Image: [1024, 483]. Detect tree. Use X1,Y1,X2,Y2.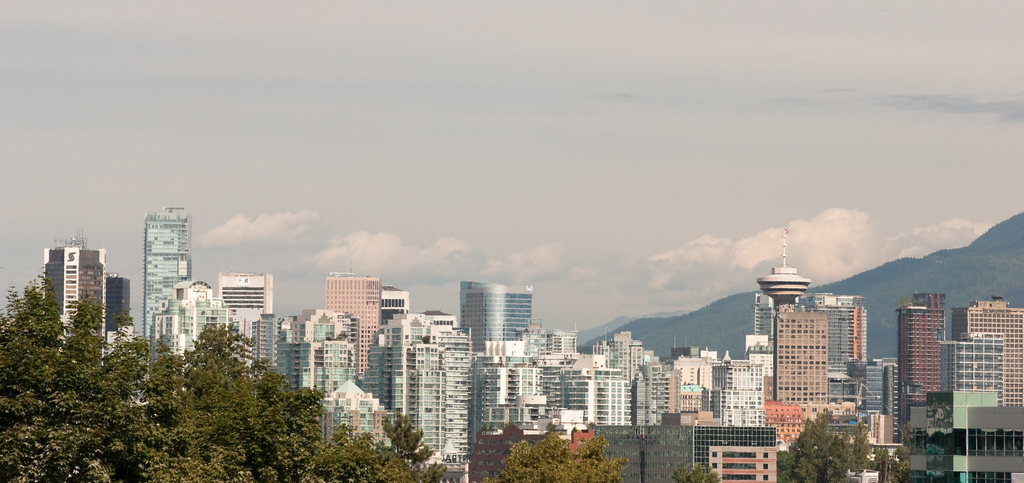
803,409,868,475.
